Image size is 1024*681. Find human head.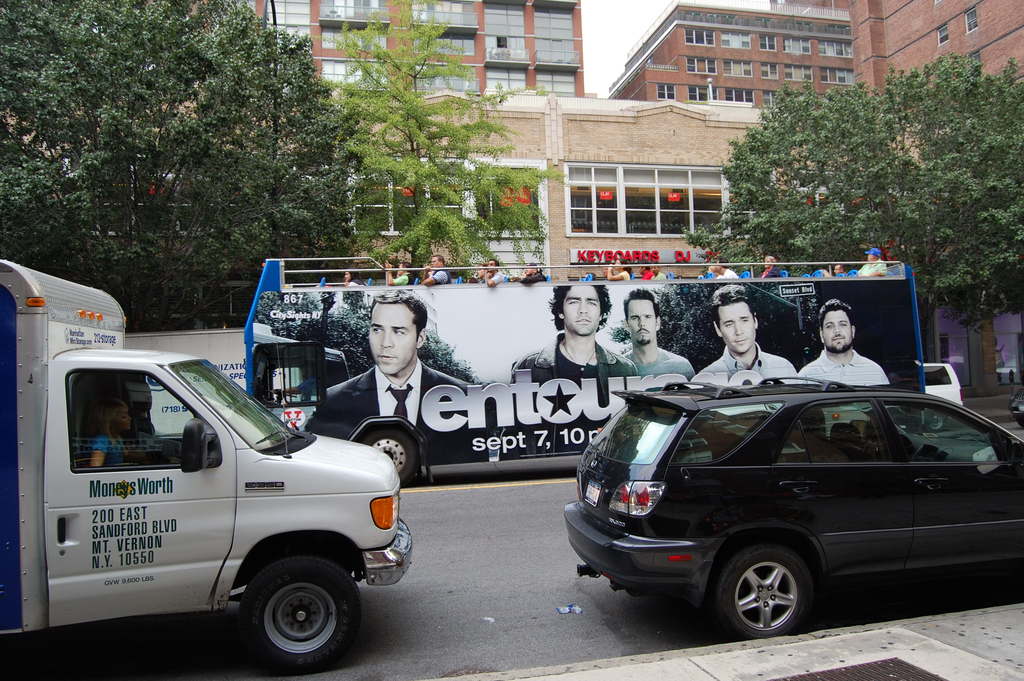
BBox(813, 304, 861, 358).
